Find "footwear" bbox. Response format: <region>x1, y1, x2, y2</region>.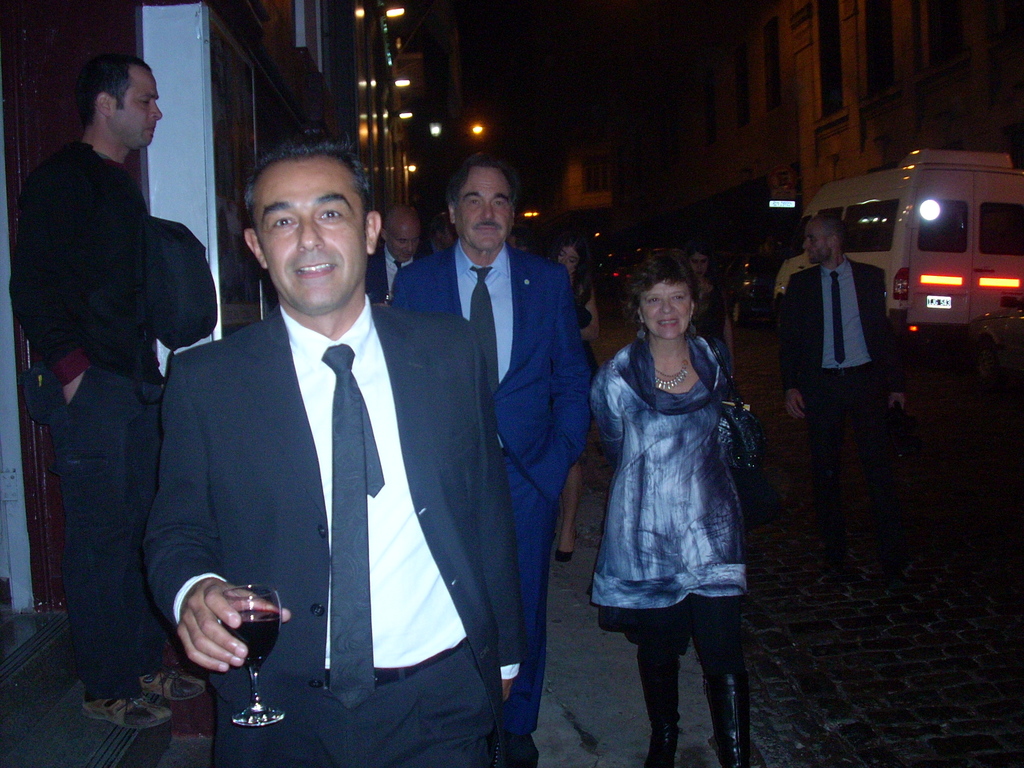
<region>138, 669, 208, 701</region>.
